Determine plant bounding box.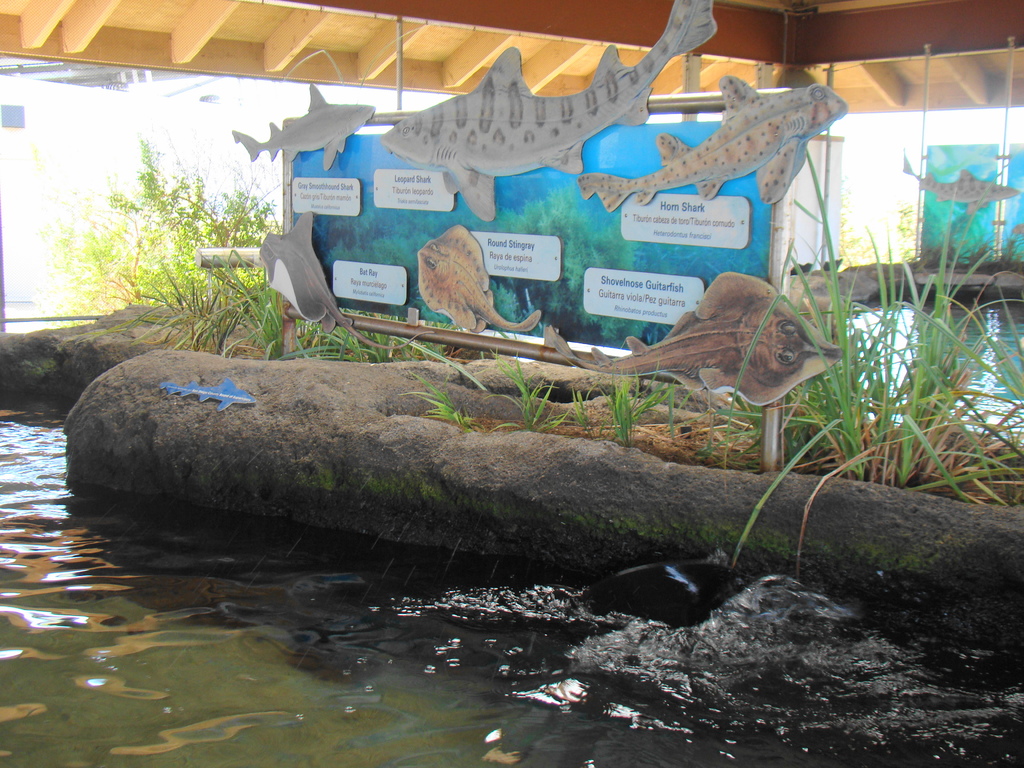
Determined: {"x1": 697, "y1": 397, "x2": 766, "y2": 471}.
